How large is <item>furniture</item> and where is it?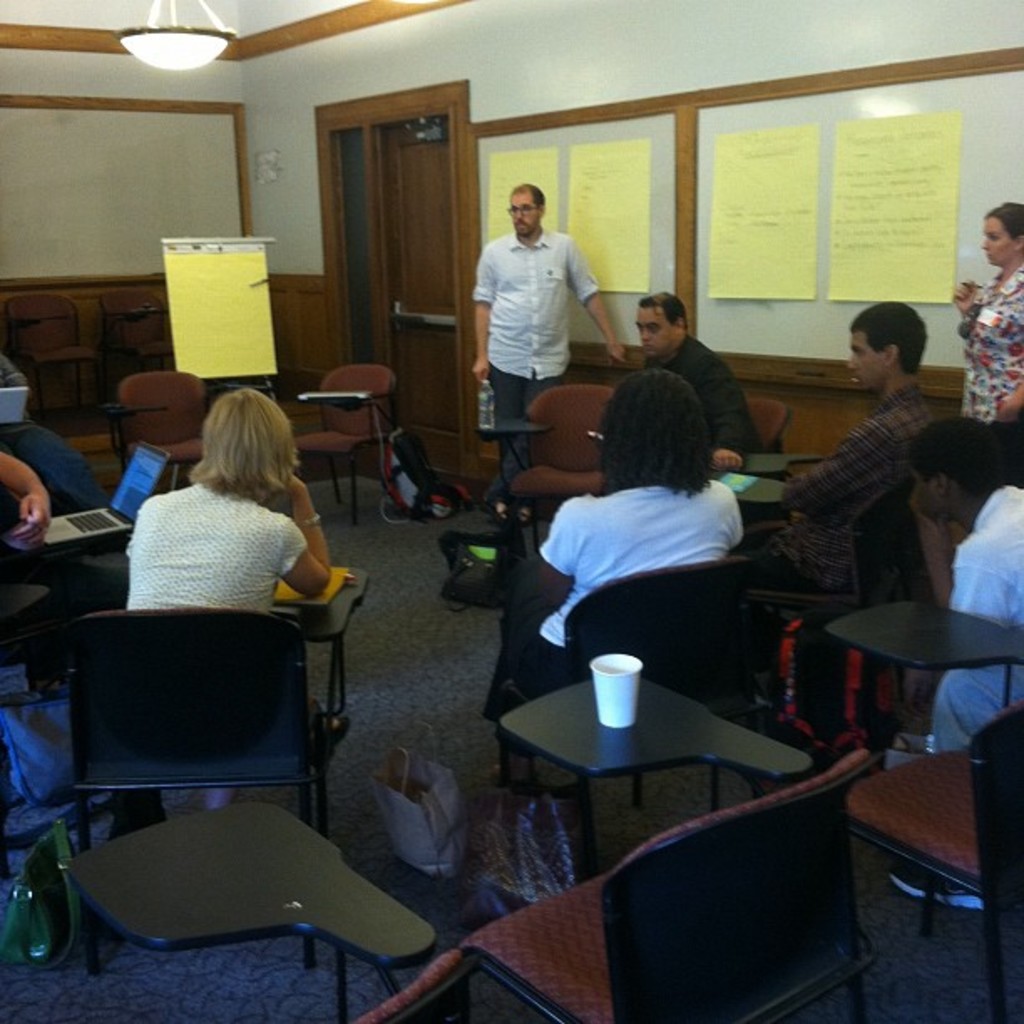
Bounding box: l=470, t=380, r=637, b=581.
